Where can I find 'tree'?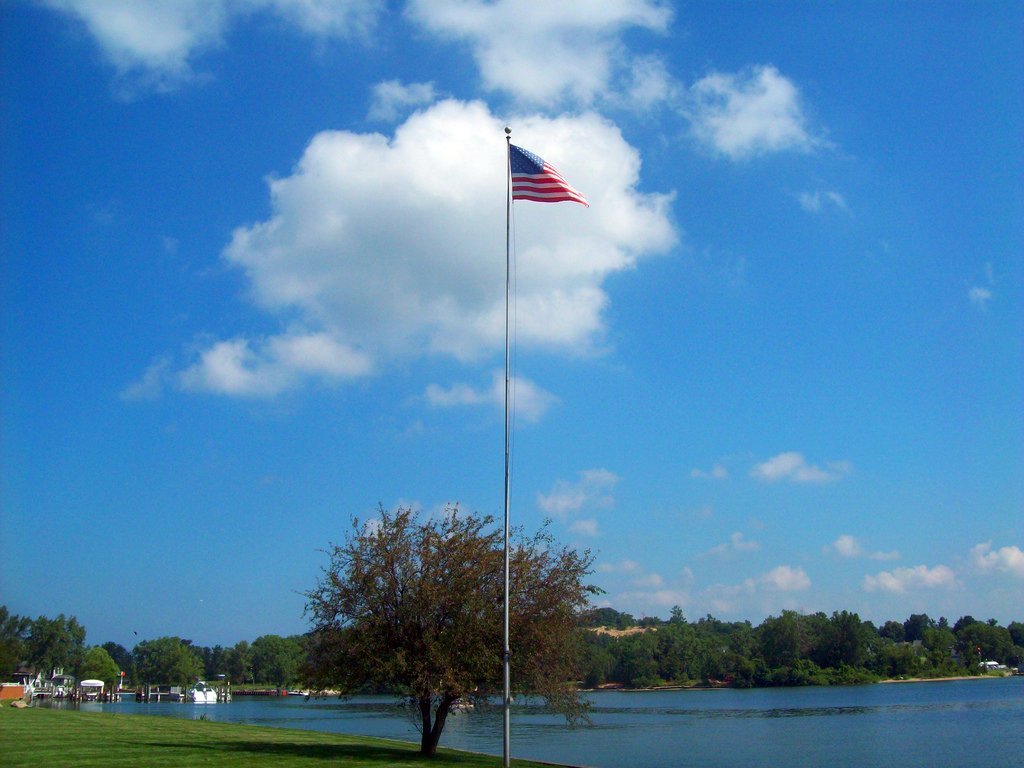
You can find it at x1=912, y1=612, x2=931, y2=636.
